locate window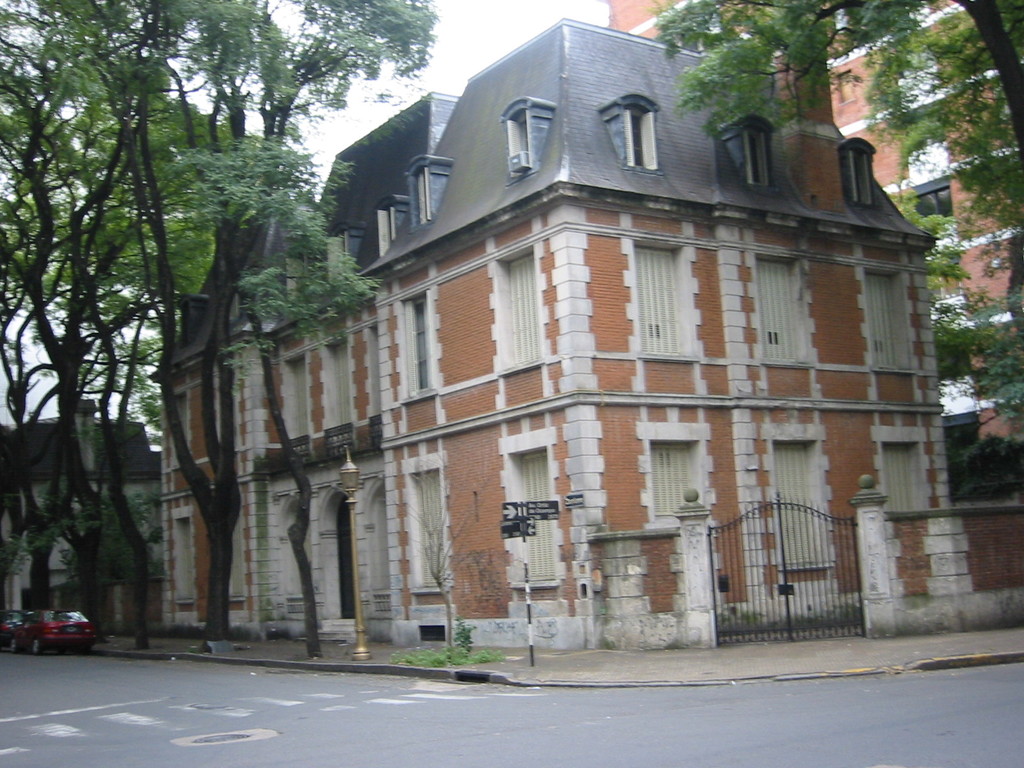
detection(850, 149, 876, 202)
